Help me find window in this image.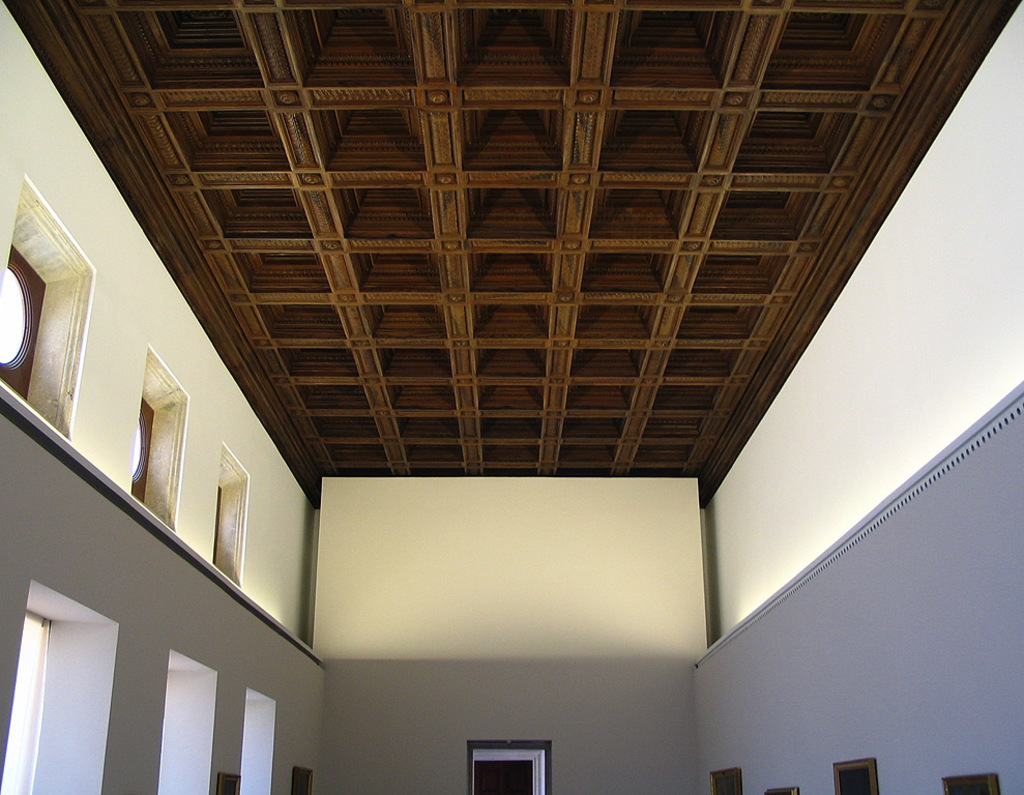
Found it: 23/614/56/794.
